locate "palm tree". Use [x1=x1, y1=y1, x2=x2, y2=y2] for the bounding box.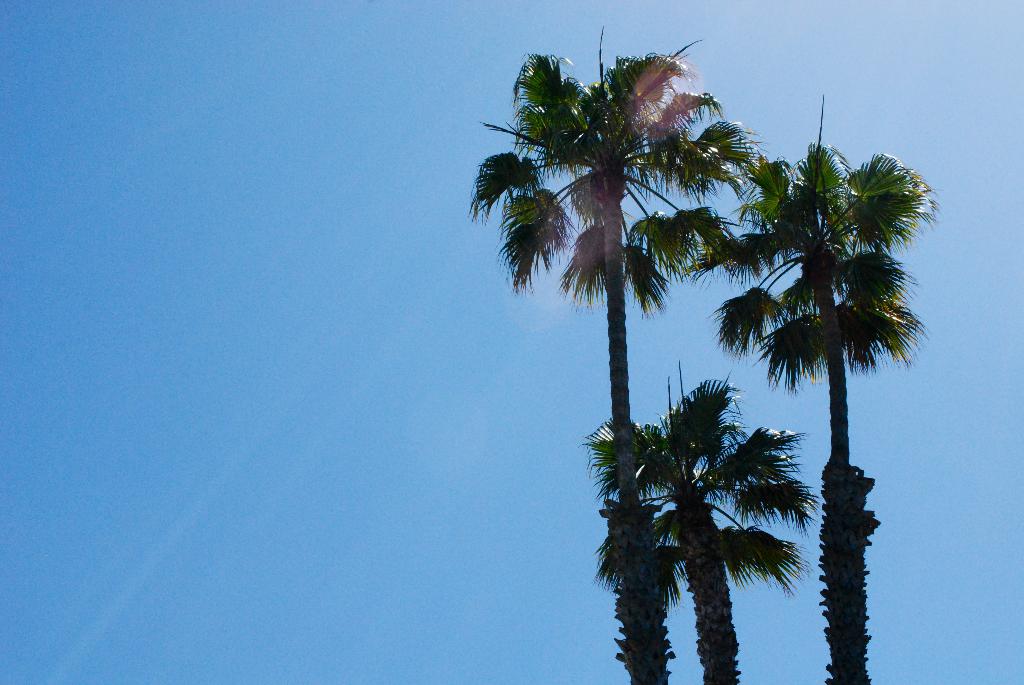
[x1=501, y1=59, x2=753, y2=611].
